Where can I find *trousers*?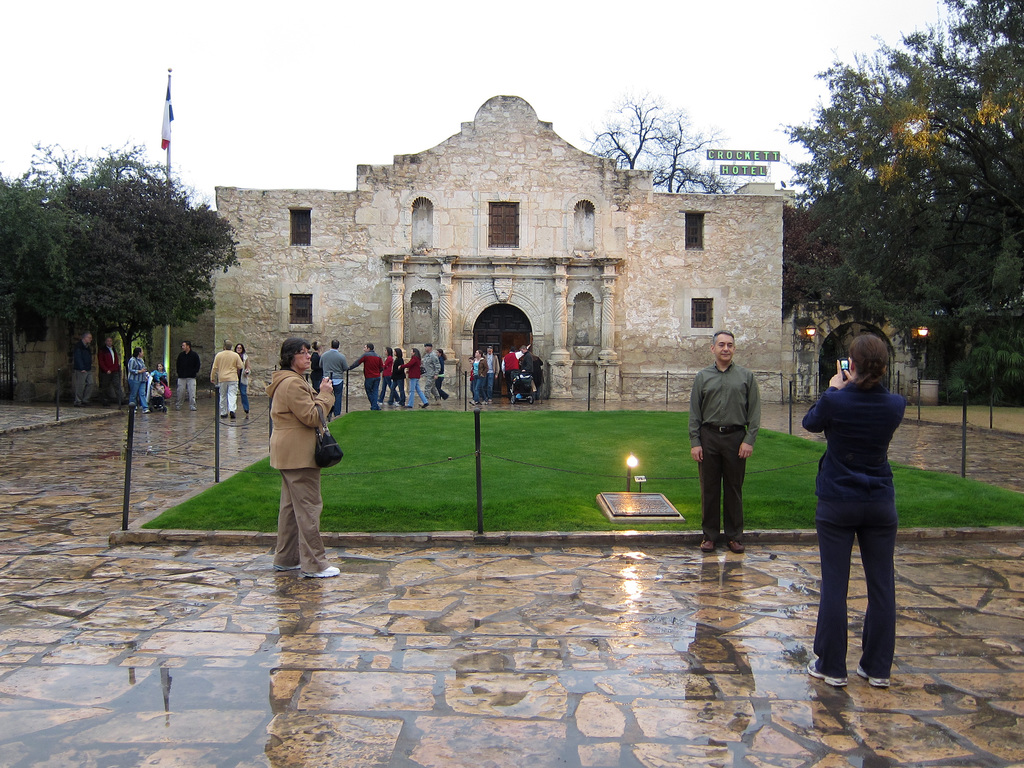
You can find it at <bbox>332, 383, 341, 415</bbox>.
